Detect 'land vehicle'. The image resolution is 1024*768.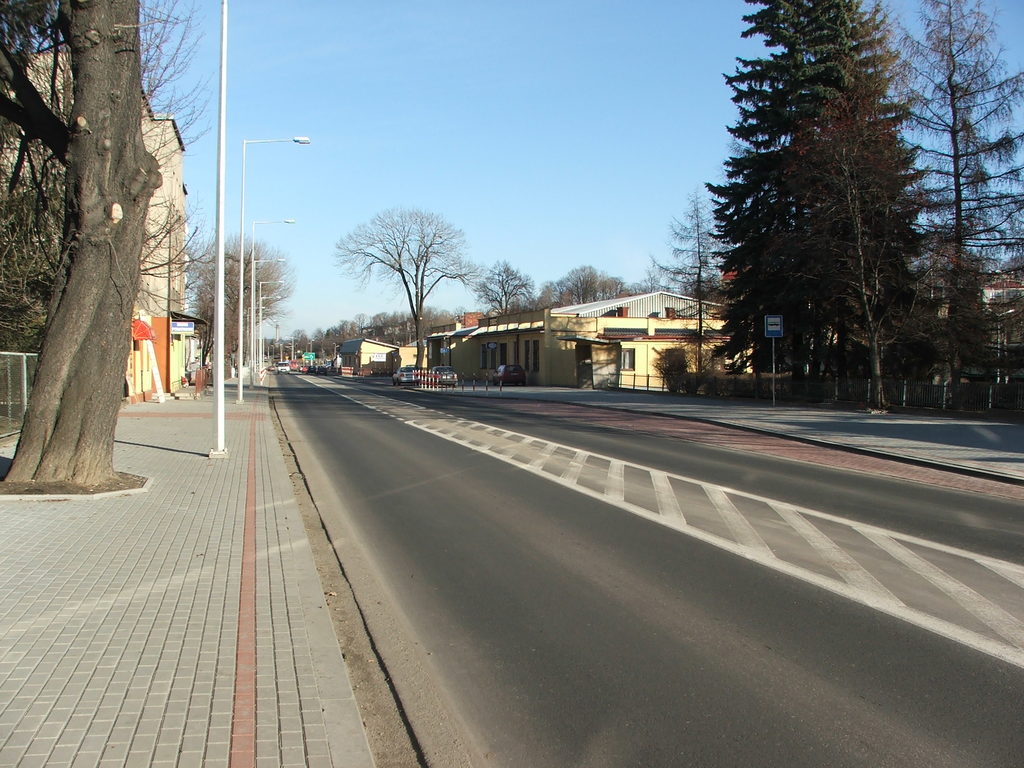
bbox=[390, 364, 426, 389].
